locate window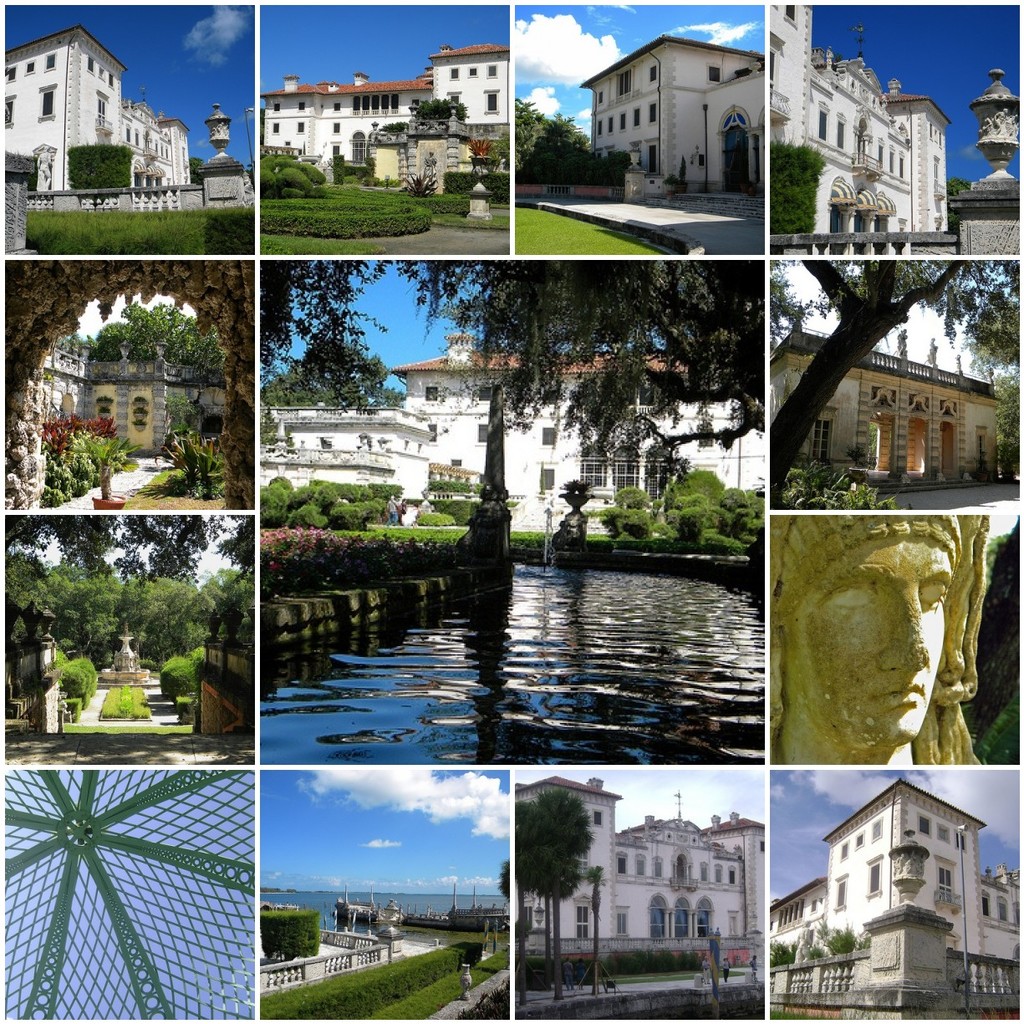
left=938, top=133, right=943, bottom=147
